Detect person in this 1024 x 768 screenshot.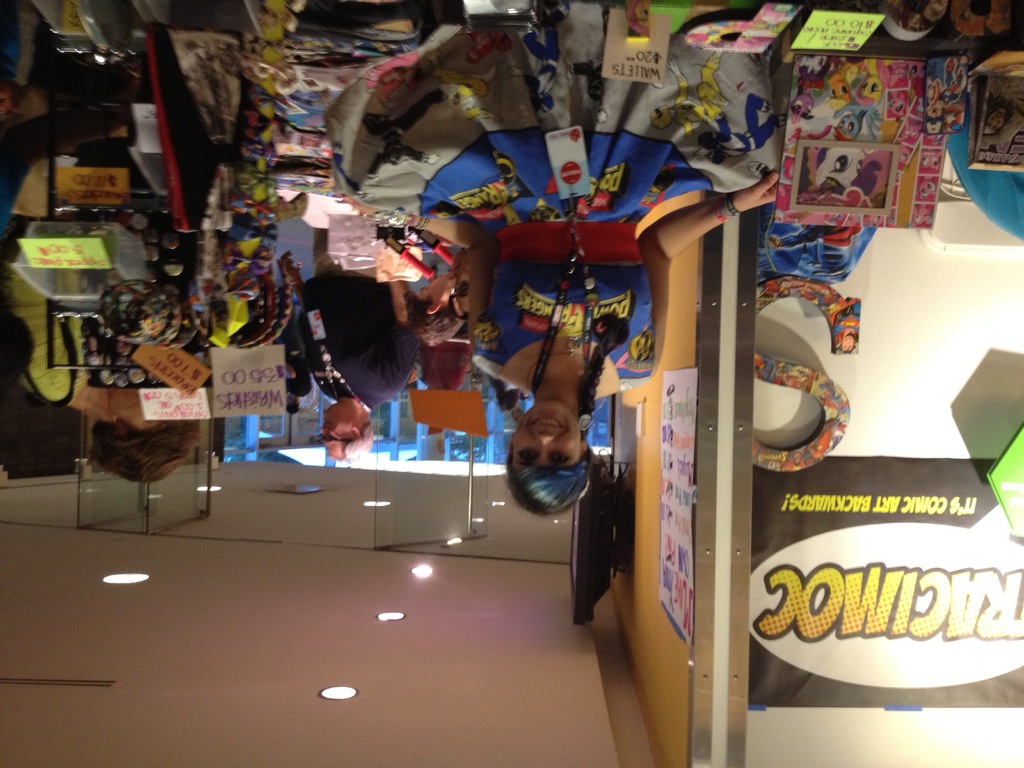
Detection: (x1=449, y1=246, x2=470, y2=321).
